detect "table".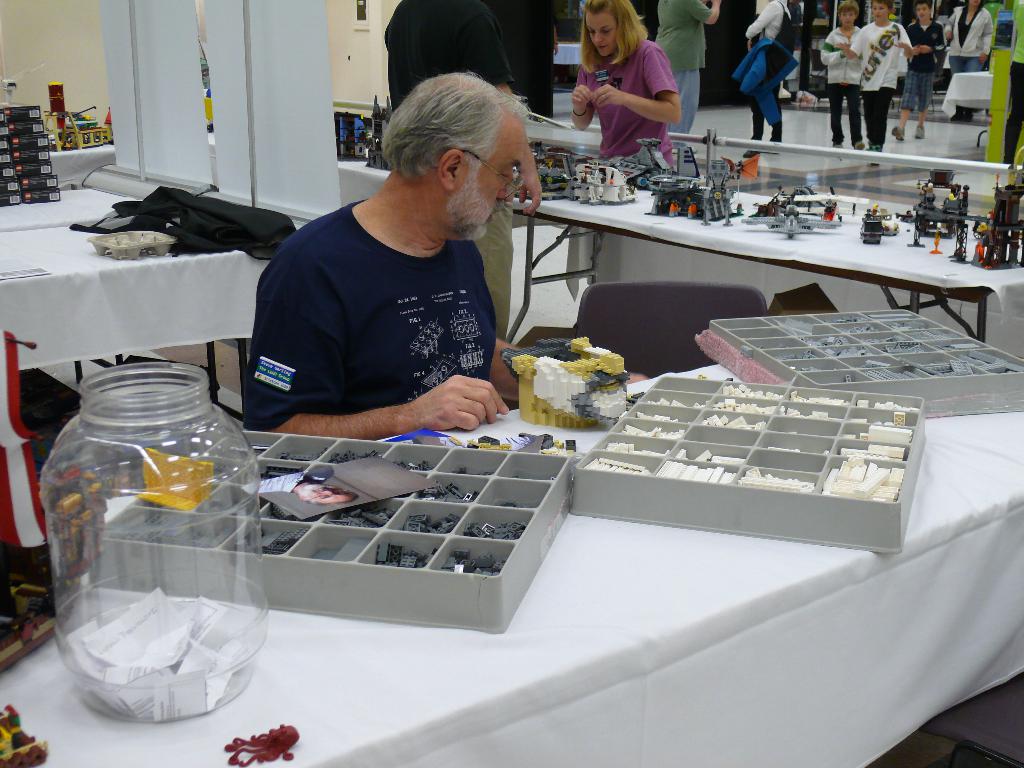
Detected at Rect(0, 182, 269, 431).
